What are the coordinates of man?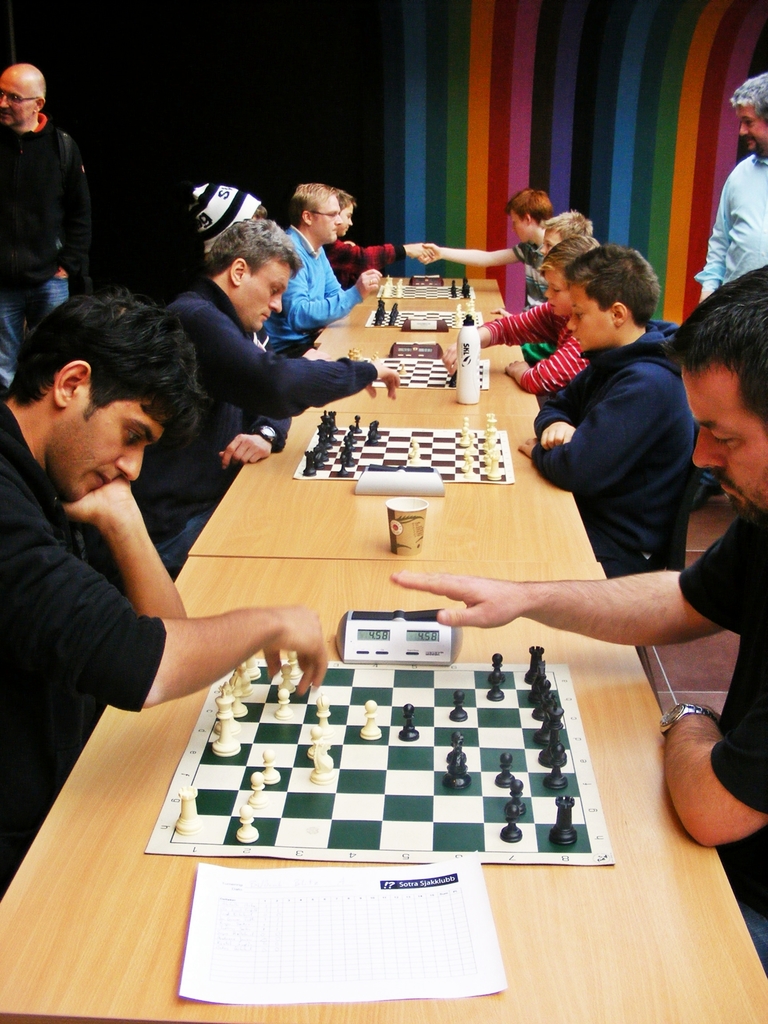
x1=264, y1=179, x2=381, y2=351.
